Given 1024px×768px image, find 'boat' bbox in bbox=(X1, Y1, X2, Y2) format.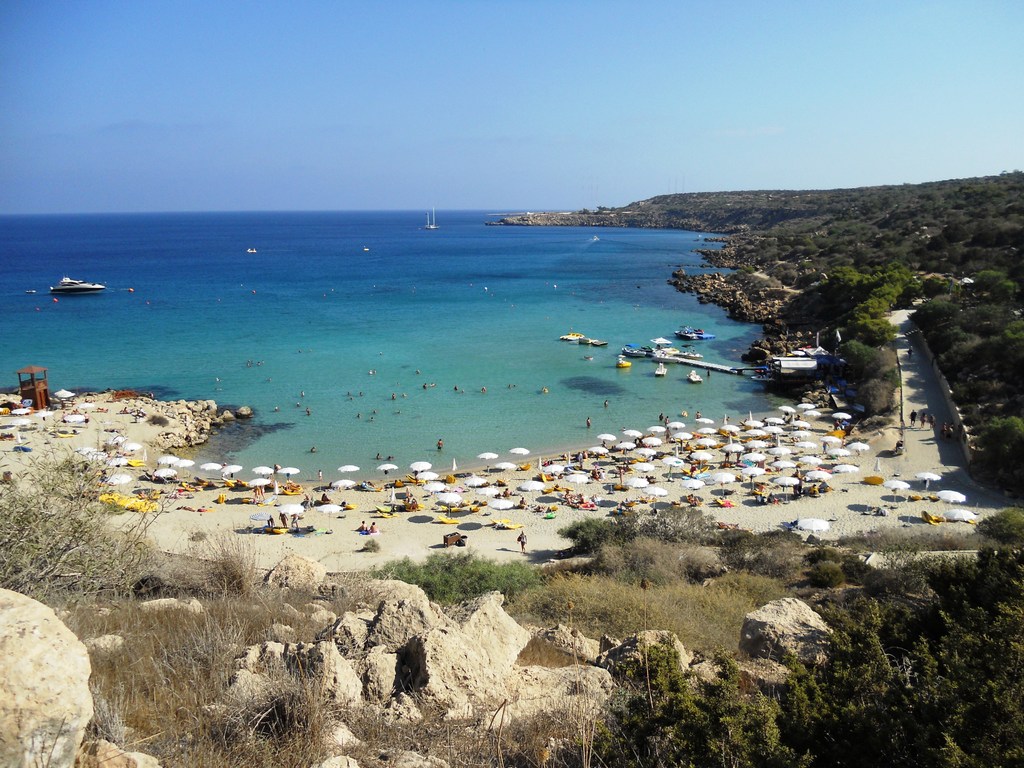
bbox=(659, 338, 678, 356).
